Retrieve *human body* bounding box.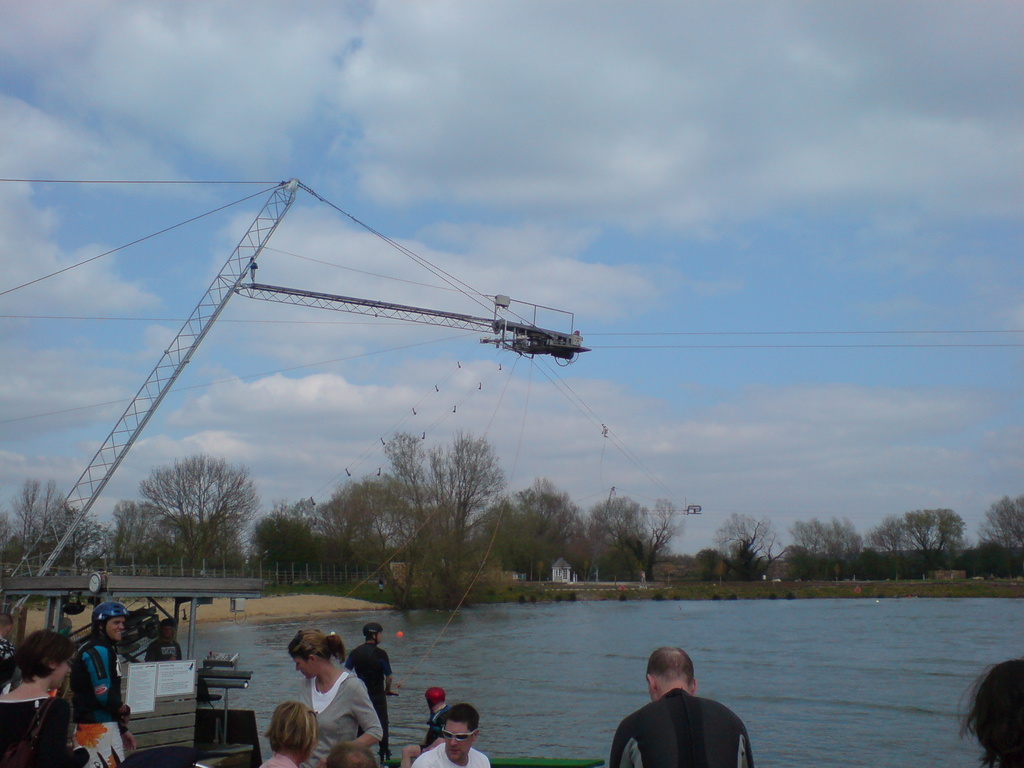
Bounding box: Rect(286, 627, 384, 767).
